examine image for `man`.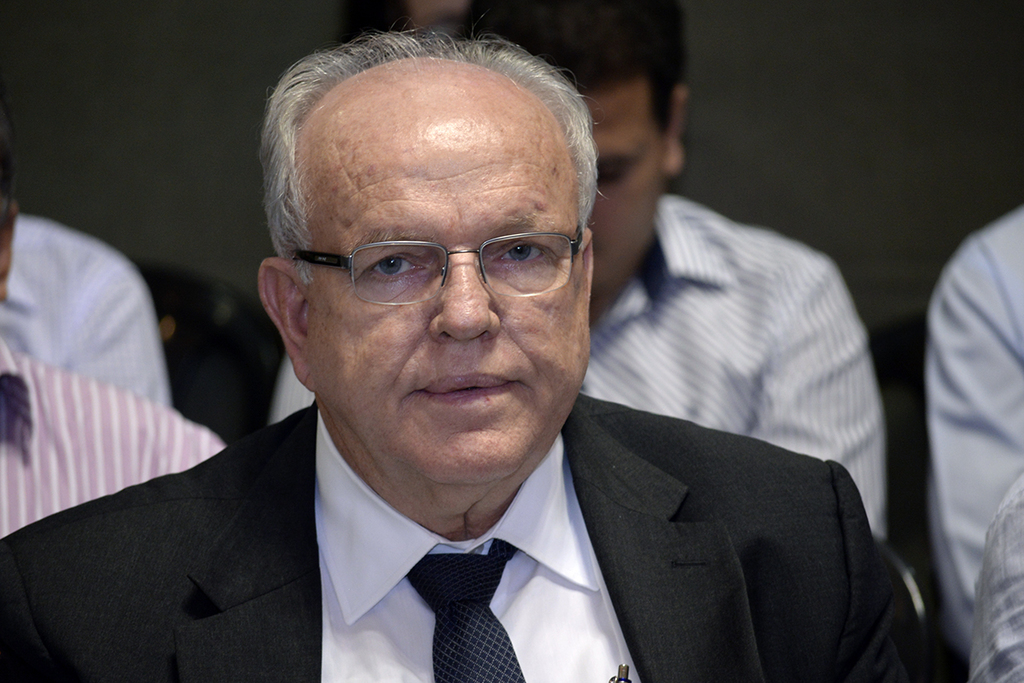
Examination result: left=0, top=142, right=231, bottom=540.
